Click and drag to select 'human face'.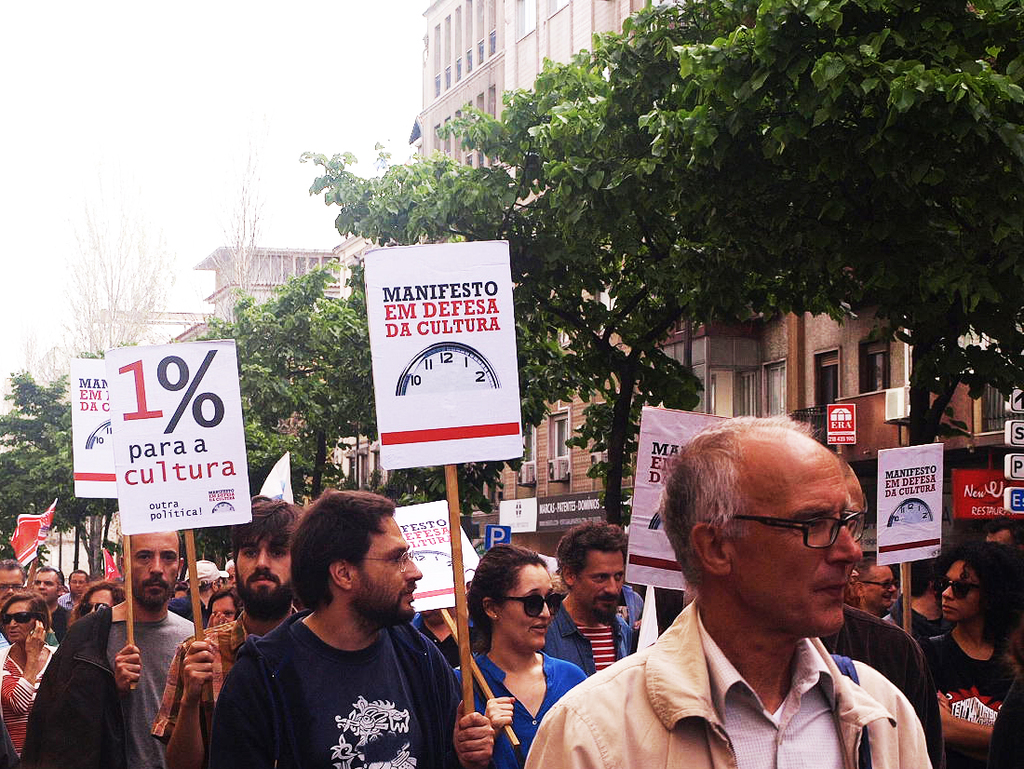
Selection: left=34, top=567, right=58, bottom=603.
